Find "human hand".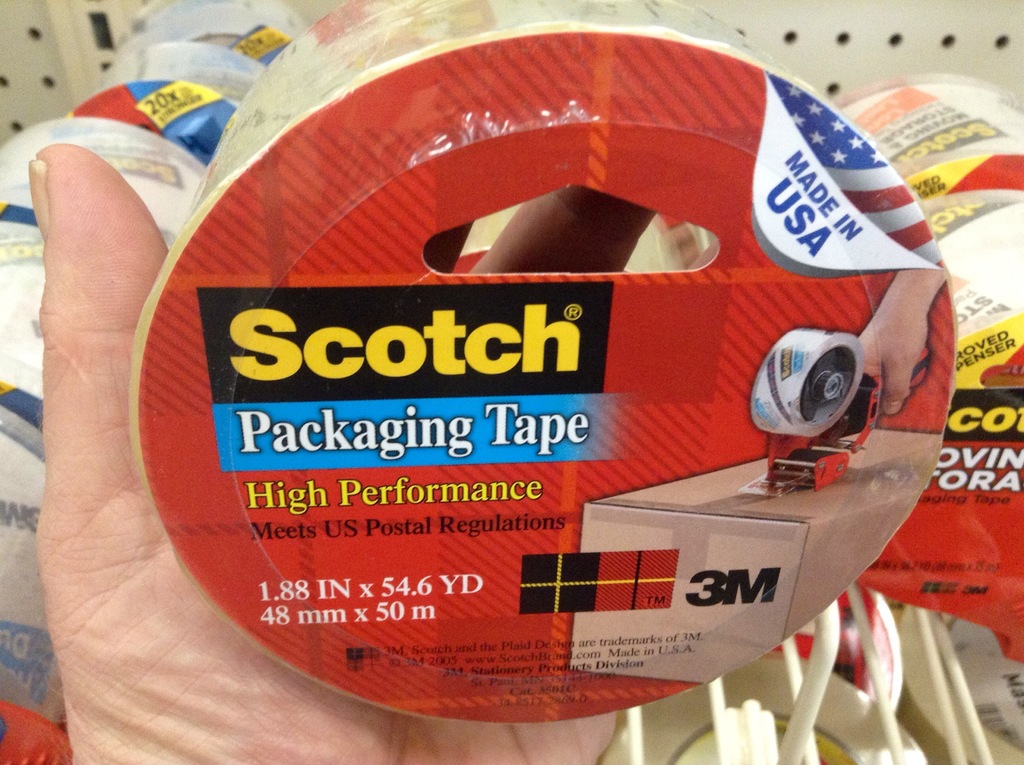
BBox(854, 306, 930, 418).
